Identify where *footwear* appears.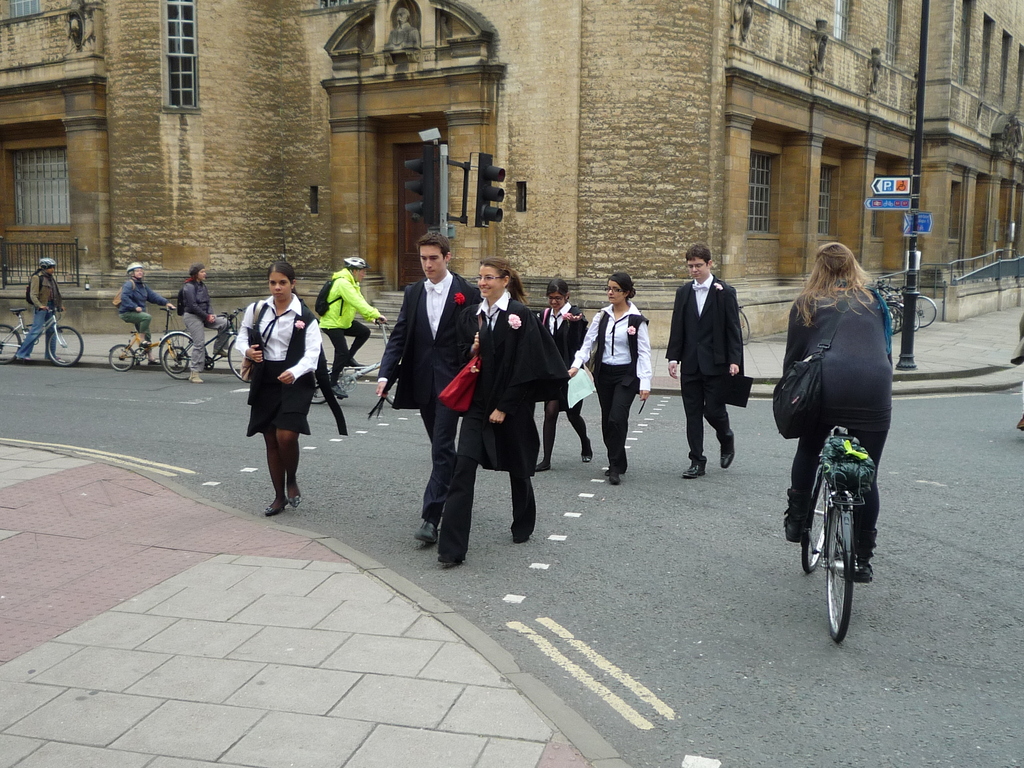
Appears at 721 452 734 470.
